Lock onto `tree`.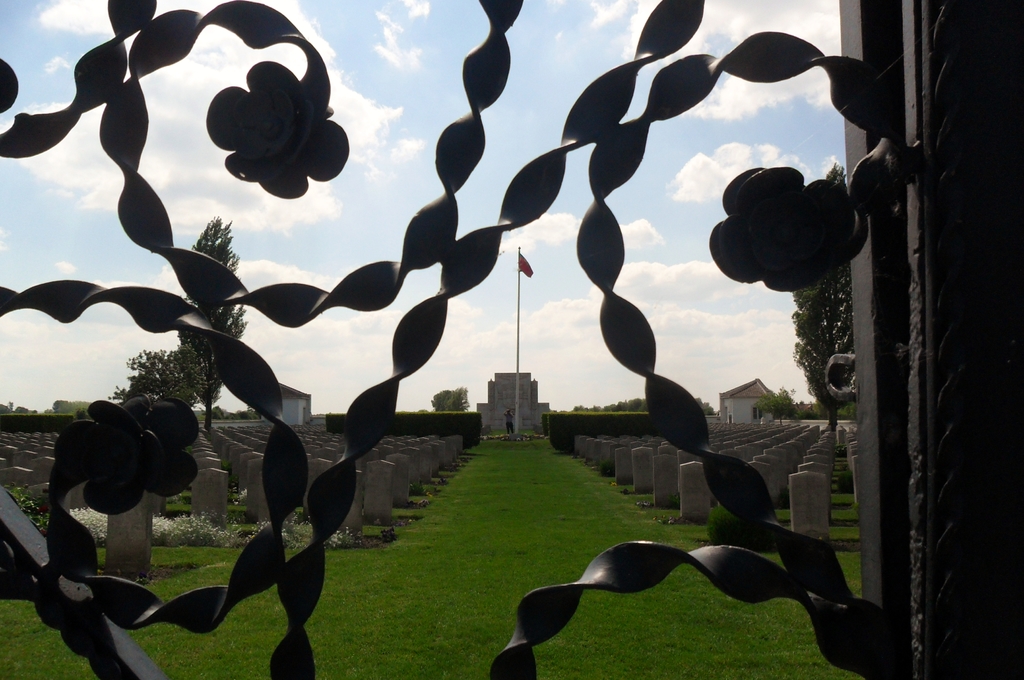
Locked: {"x1": 762, "y1": 383, "x2": 797, "y2": 420}.
